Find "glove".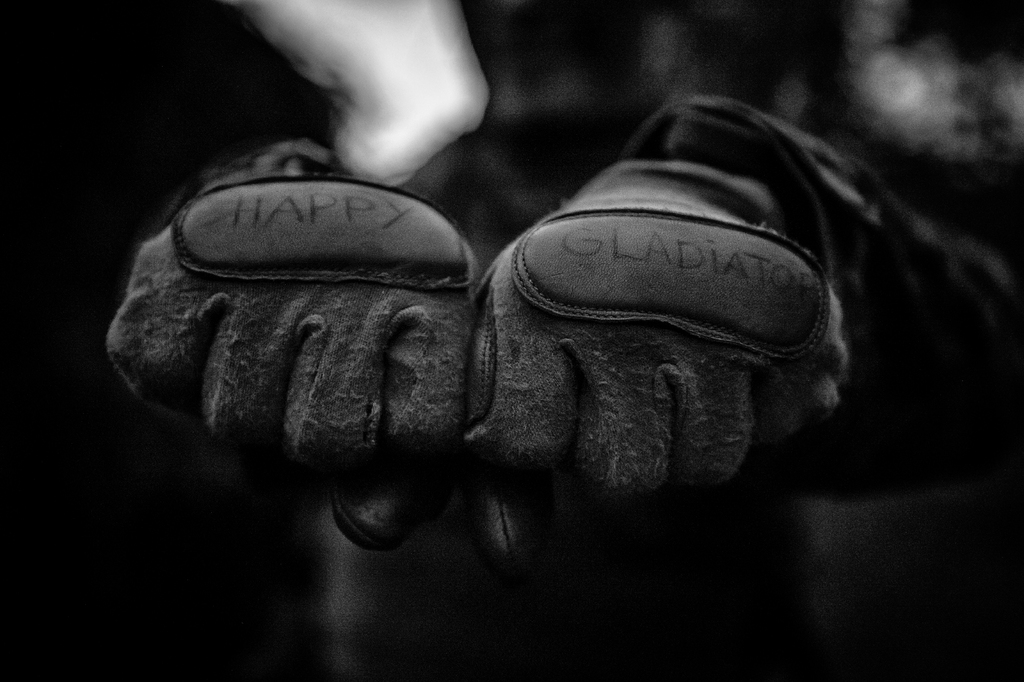
(left=454, top=154, right=854, bottom=565).
